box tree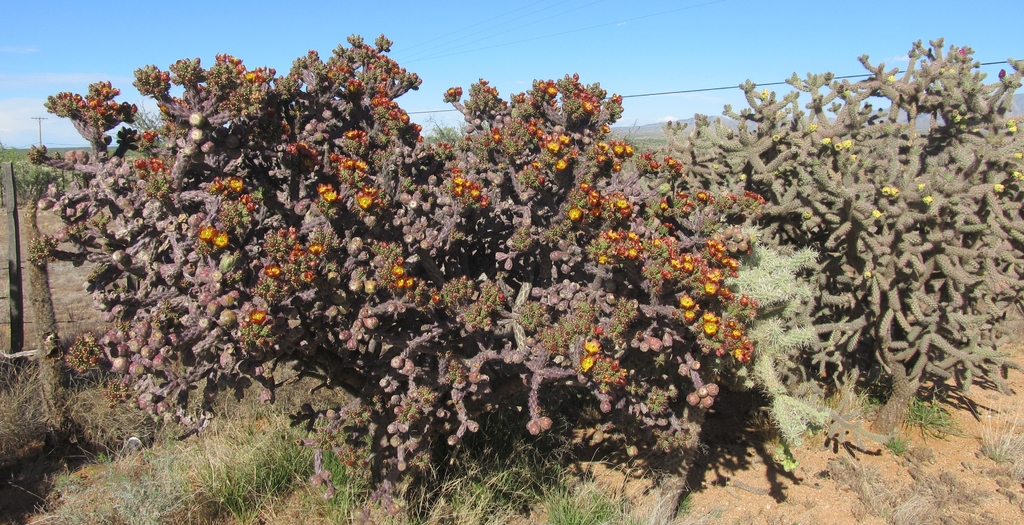
pyautogui.locateOnScreen(661, 36, 1023, 442)
